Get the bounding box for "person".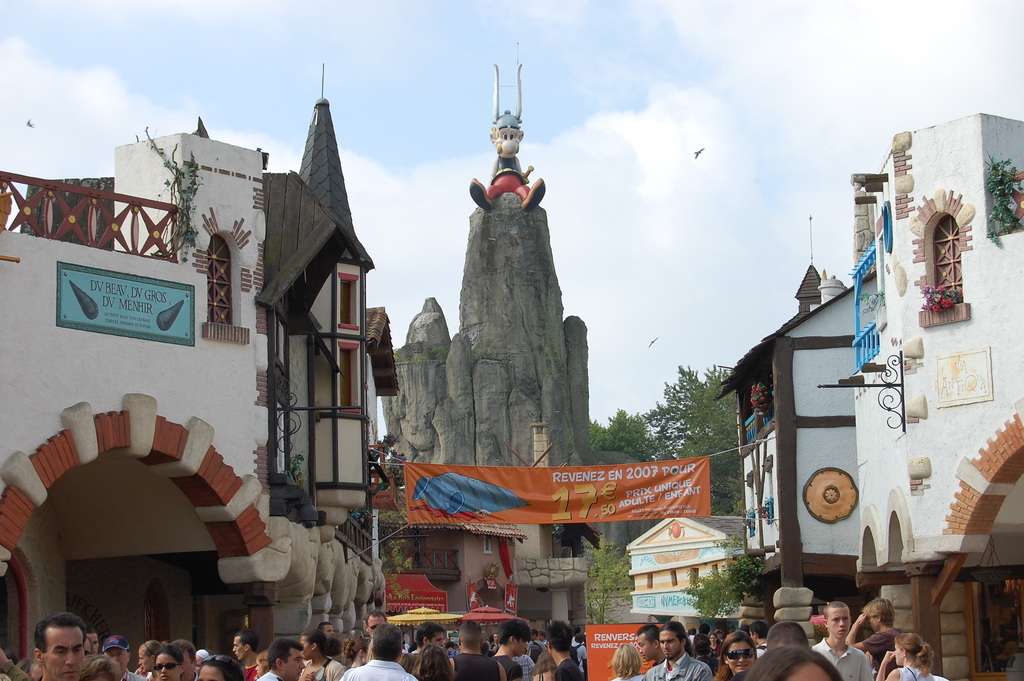
(441, 636, 453, 650).
